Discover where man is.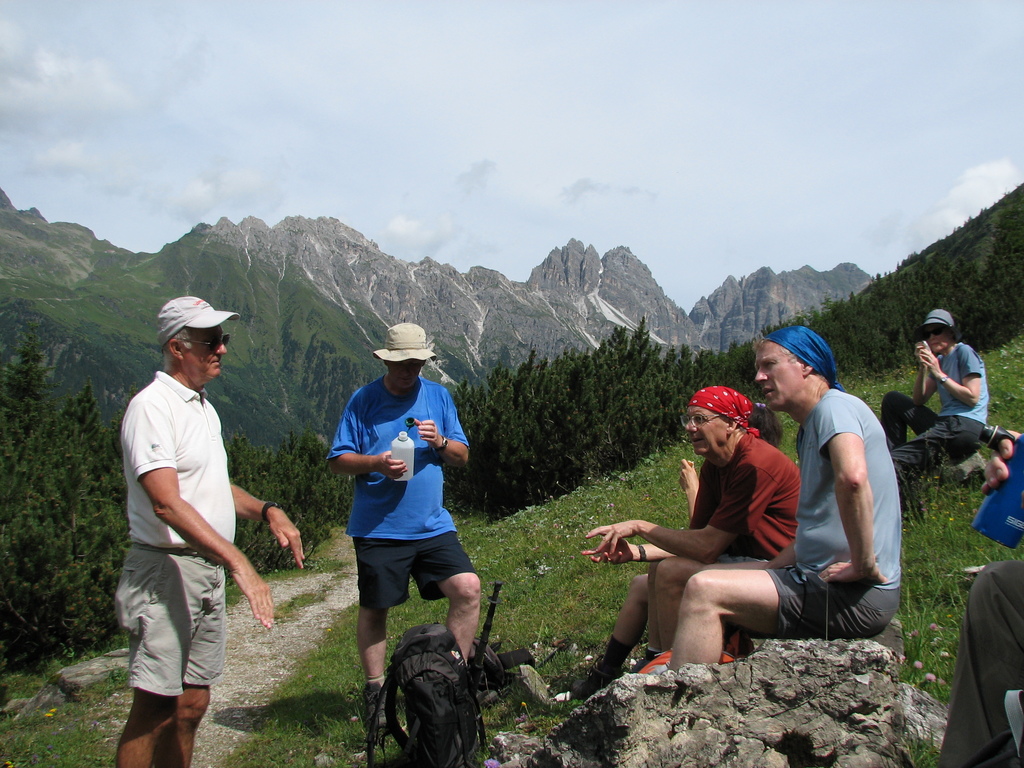
Discovered at box=[328, 323, 486, 738].
